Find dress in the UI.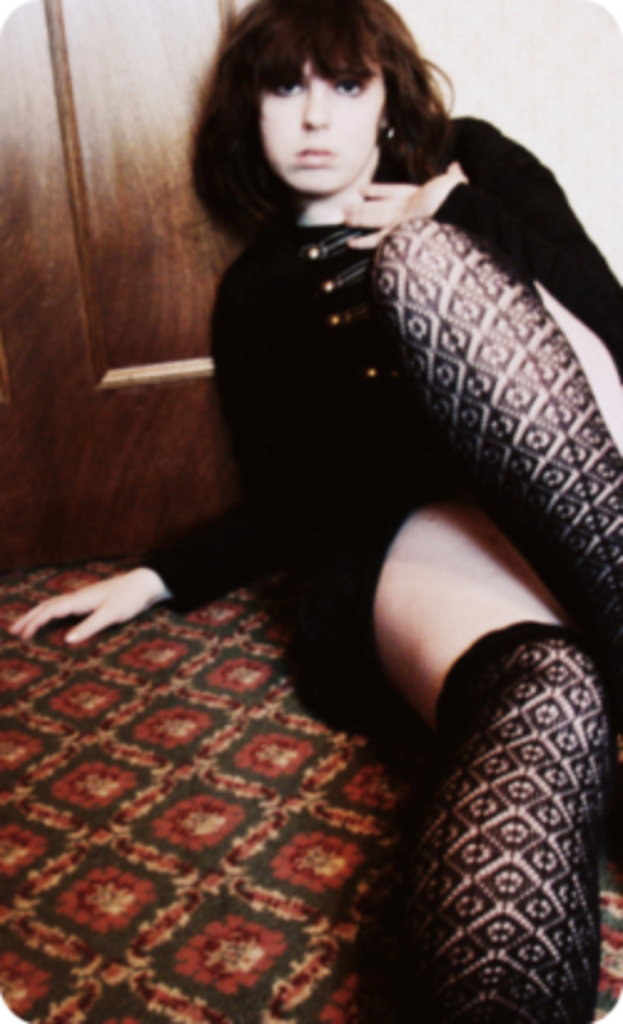
UI element at bbox=[115, 115, 621, 750].
